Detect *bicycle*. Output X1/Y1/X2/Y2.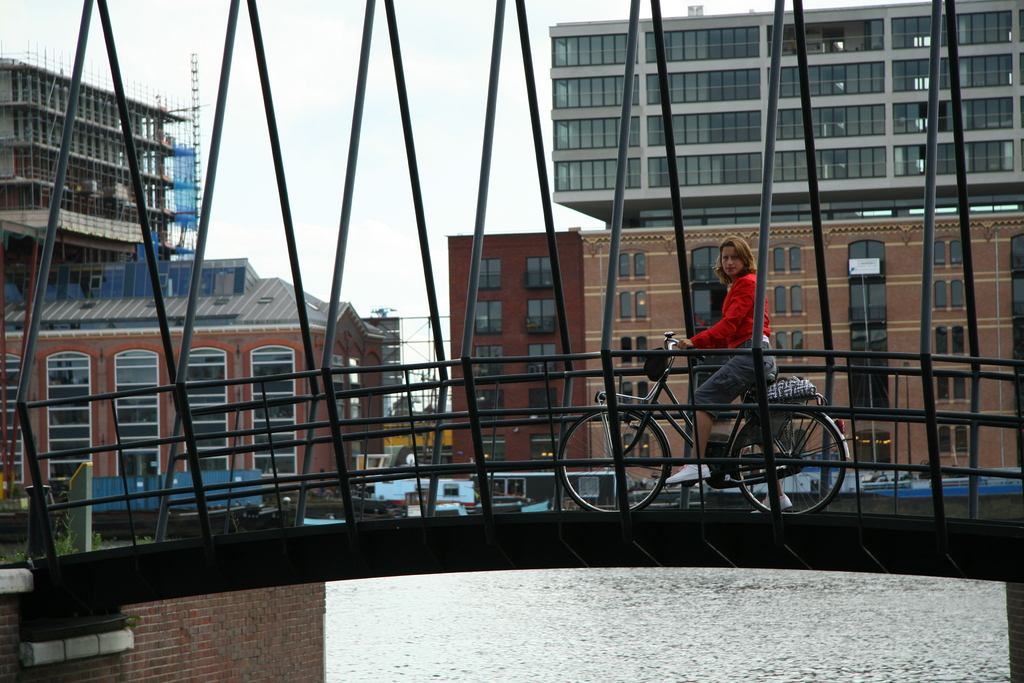
556/329/852/515.
